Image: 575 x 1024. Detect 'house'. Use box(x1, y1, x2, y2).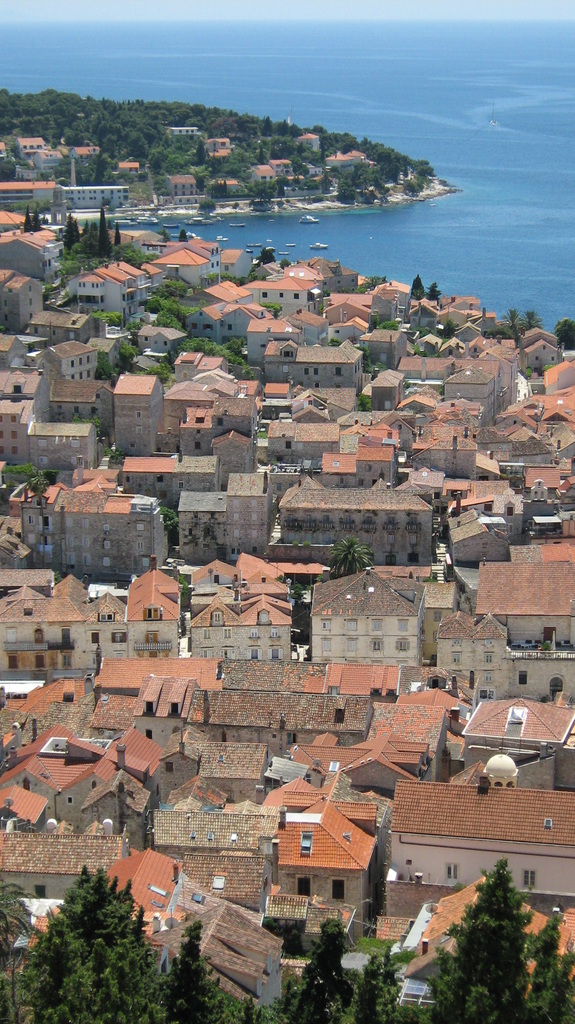
box(398, 355, 450, 392).
